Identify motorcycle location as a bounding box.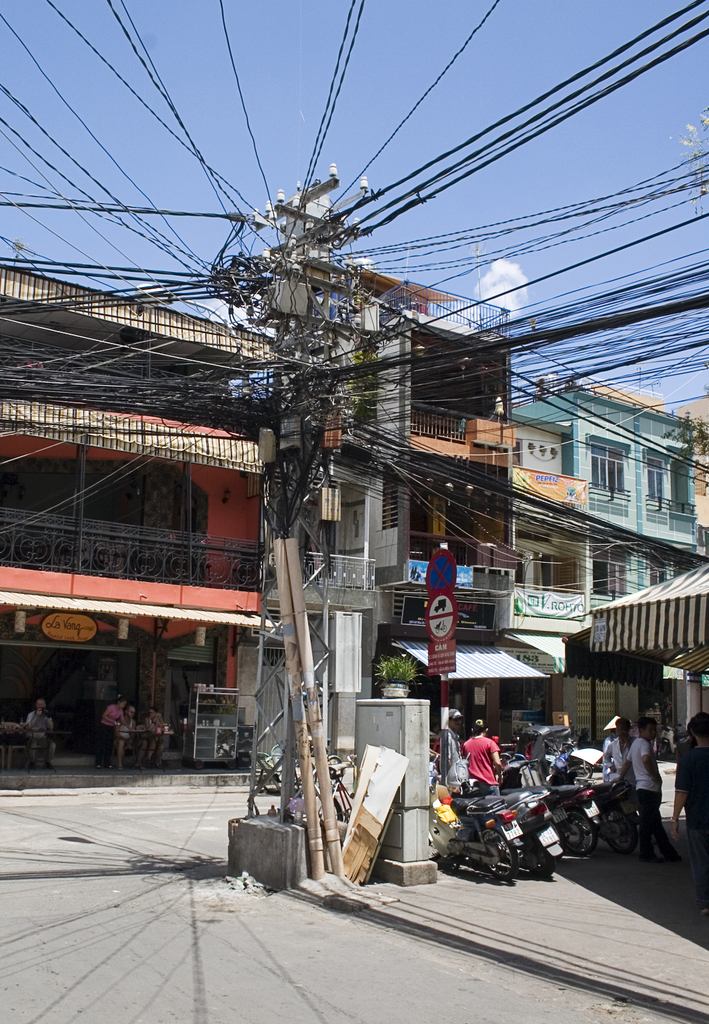
548:761:643:854.
